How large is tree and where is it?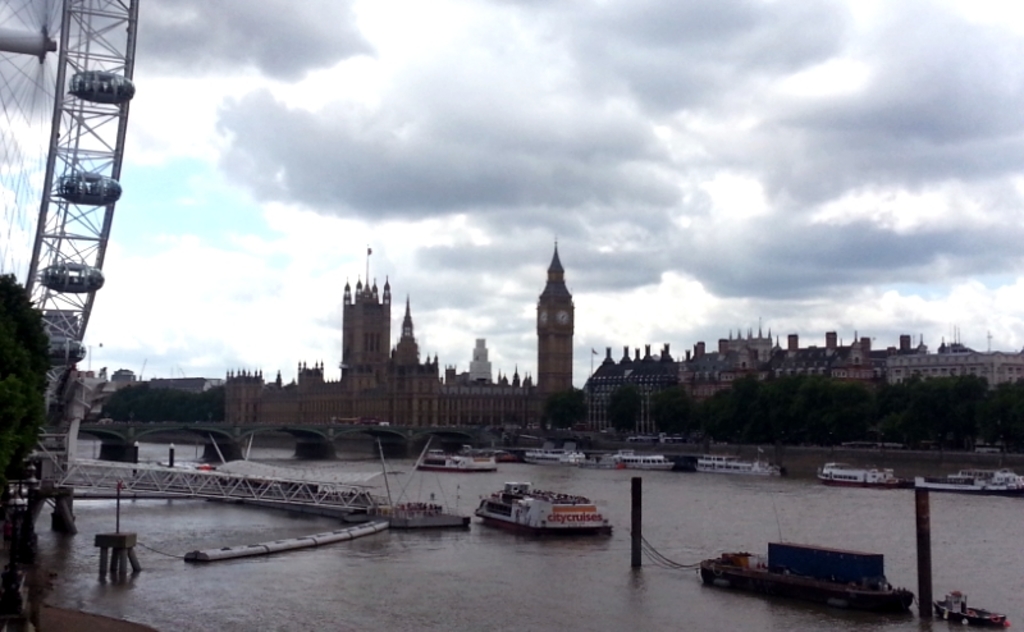
Bounding box: bbox=[806, 377, 831, 446].
